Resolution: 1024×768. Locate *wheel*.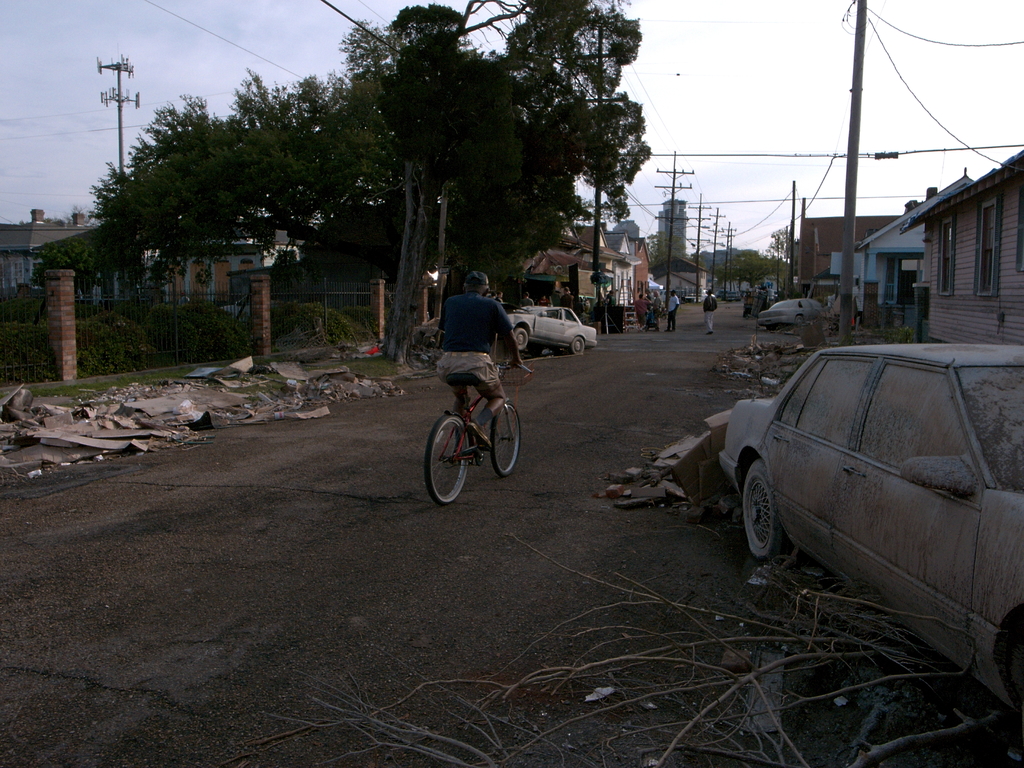
box(736, 455, 796, 569).
